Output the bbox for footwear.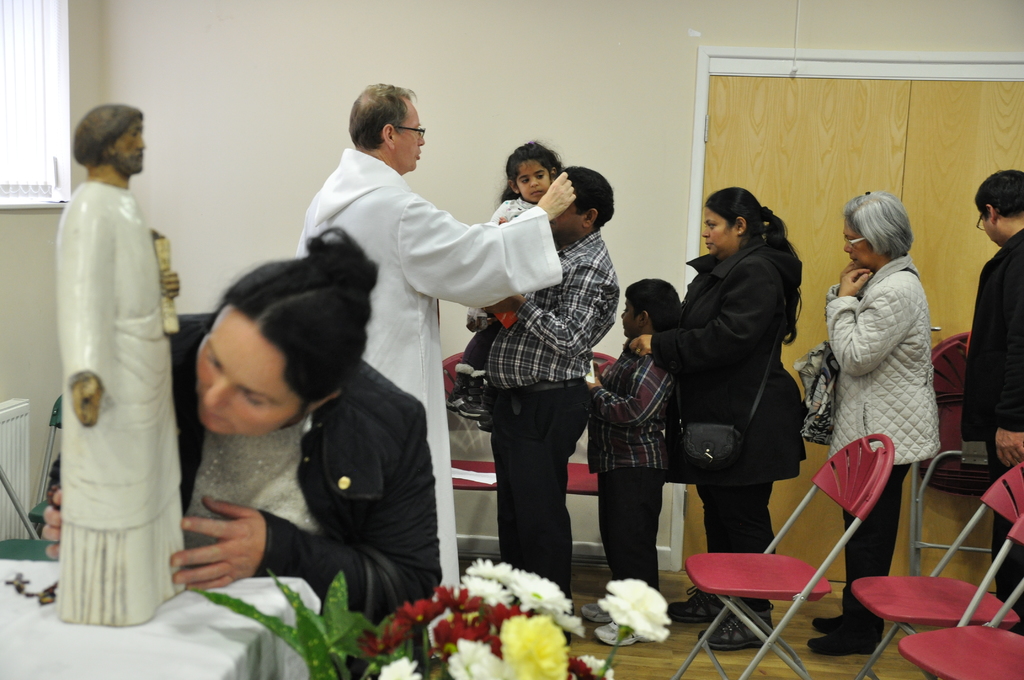
rect(793, 596, 872, 658).
